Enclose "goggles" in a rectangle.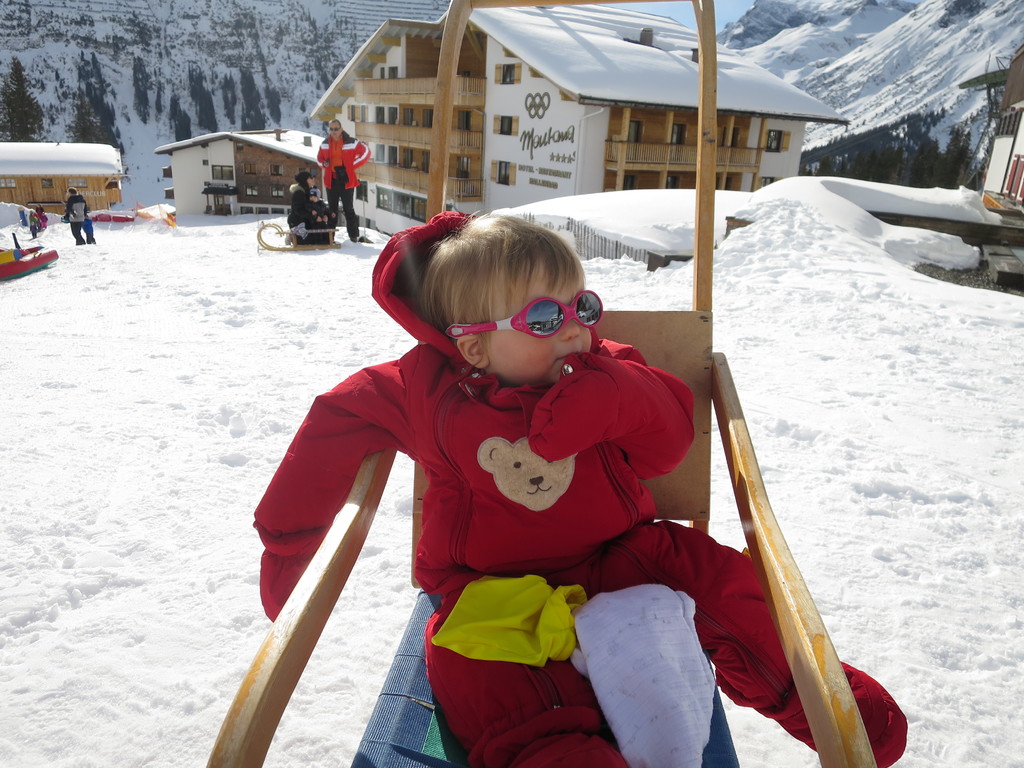
locate(326, 127, 342, 134).
